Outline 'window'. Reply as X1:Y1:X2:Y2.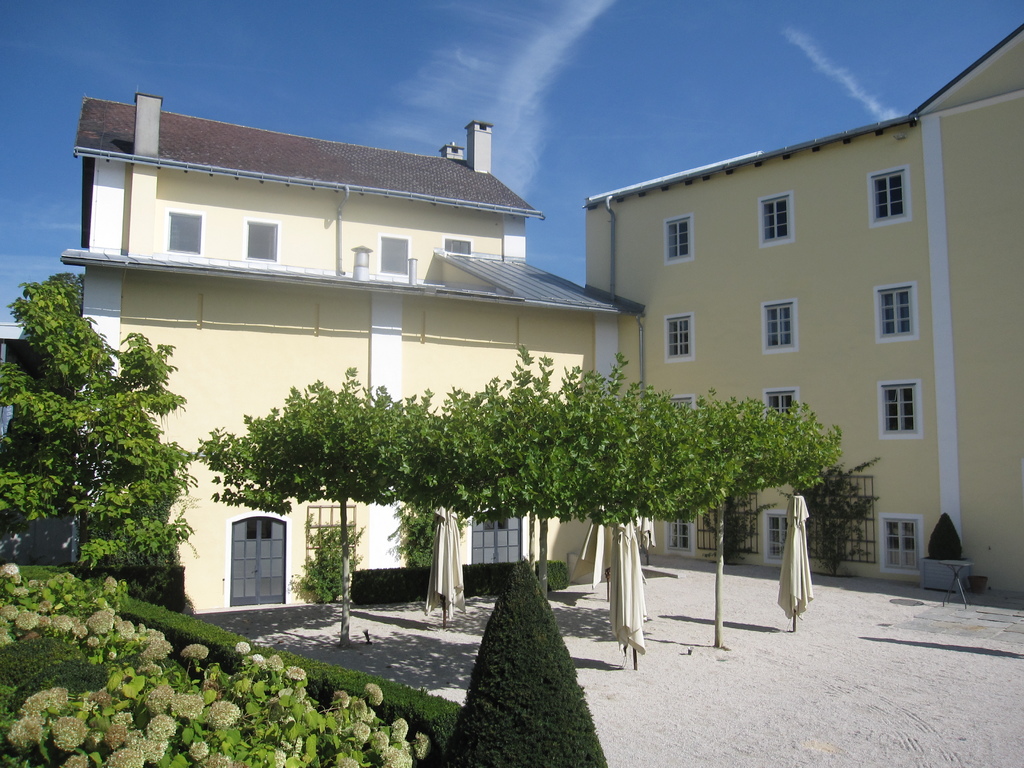
875:170:902:223.
